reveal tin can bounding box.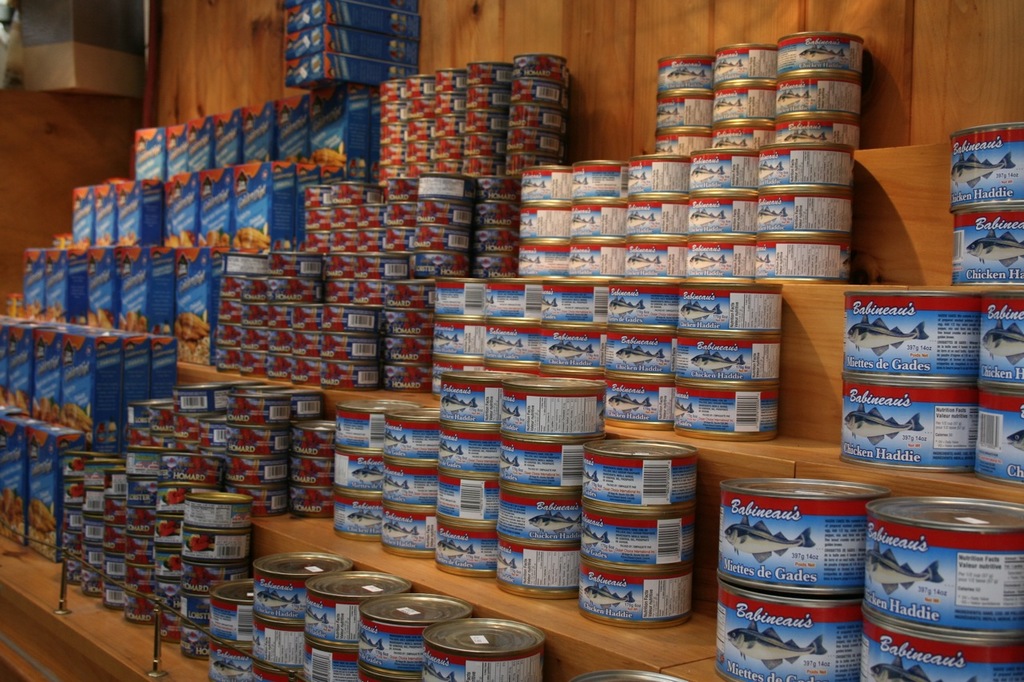
Revealed: 182,493,255,528.
